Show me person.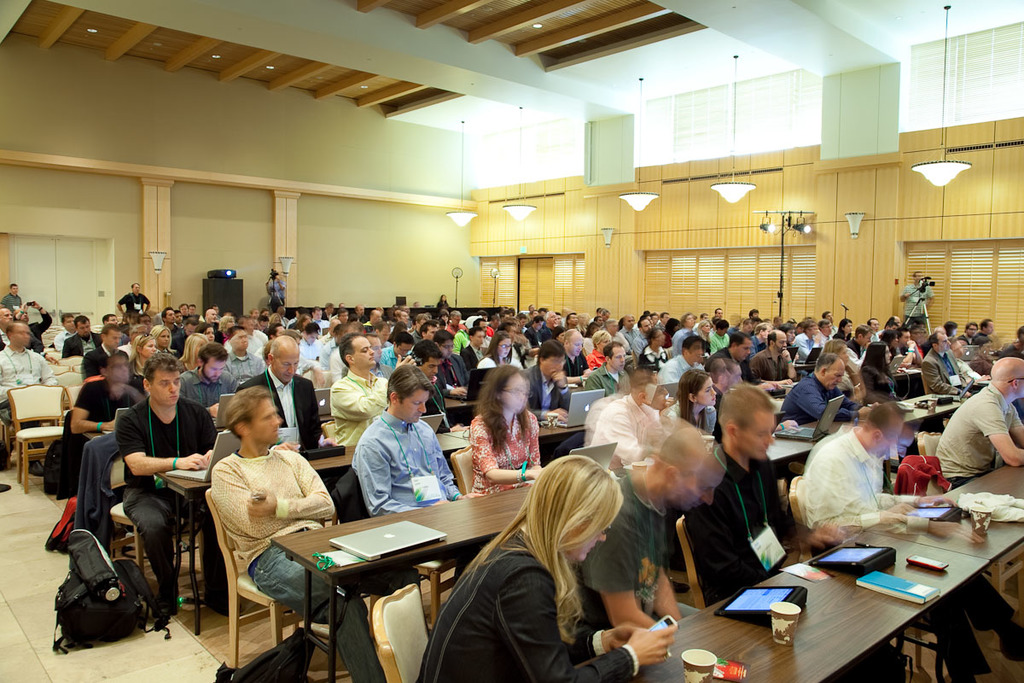
person is here: {"left": 770, "top": 342, "right": 857, "bottom": 431}.
